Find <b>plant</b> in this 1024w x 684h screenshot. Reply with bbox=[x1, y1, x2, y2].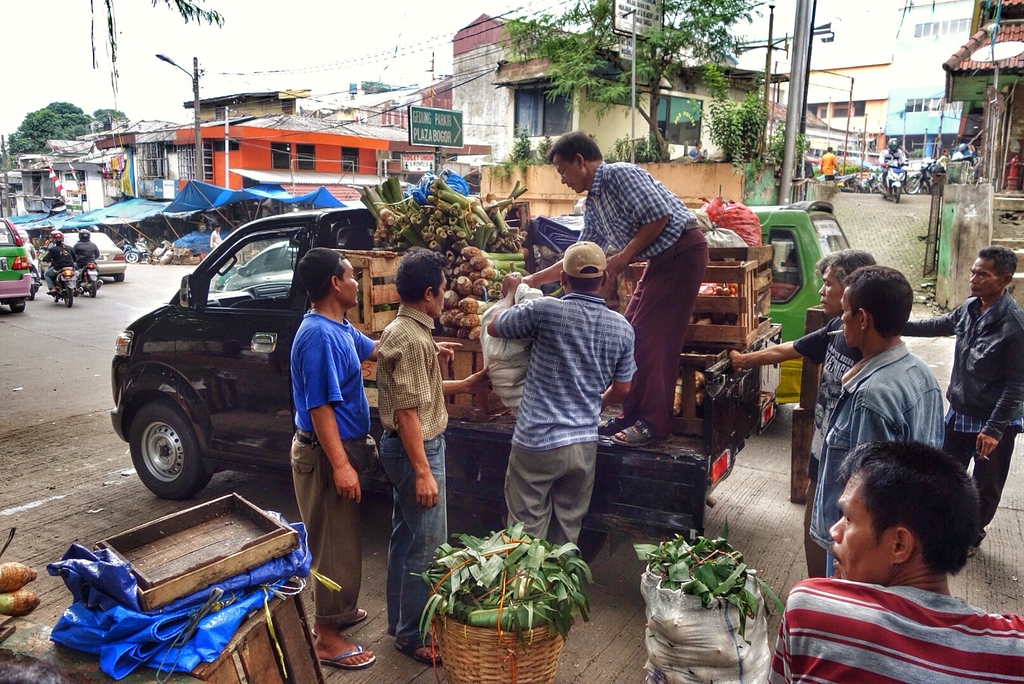
bbox=[695, 60, 806, 173].
